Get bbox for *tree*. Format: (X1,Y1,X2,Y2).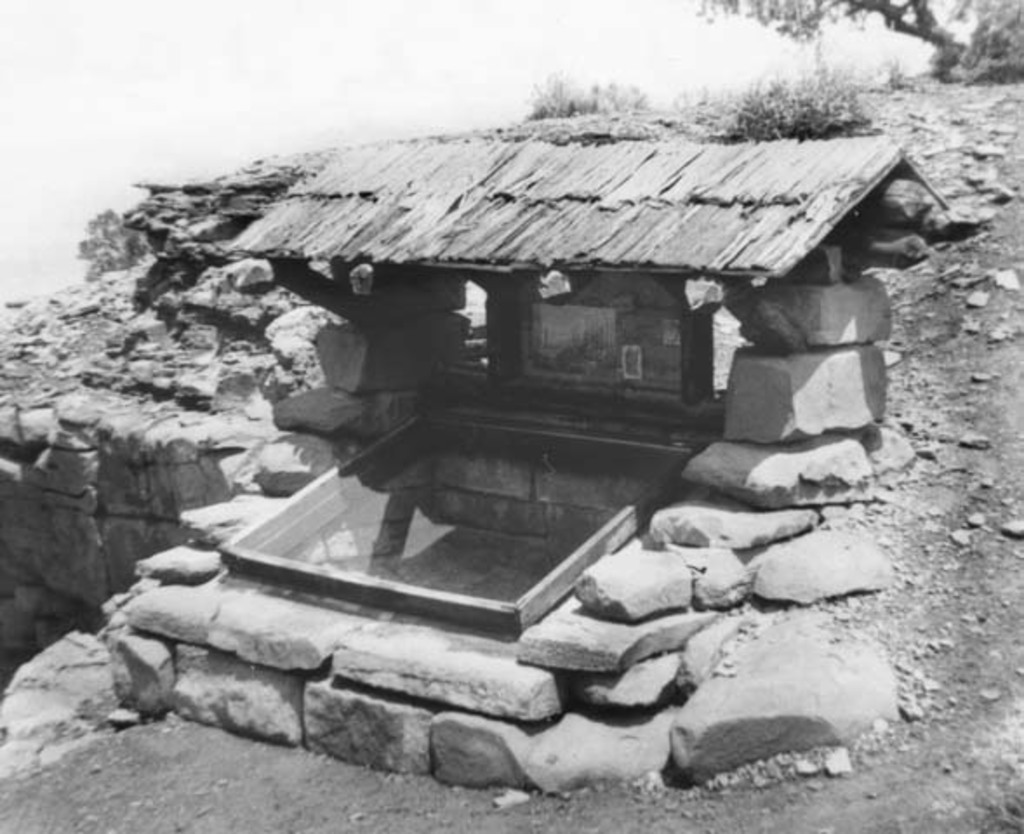
(948,0,1022,78).
